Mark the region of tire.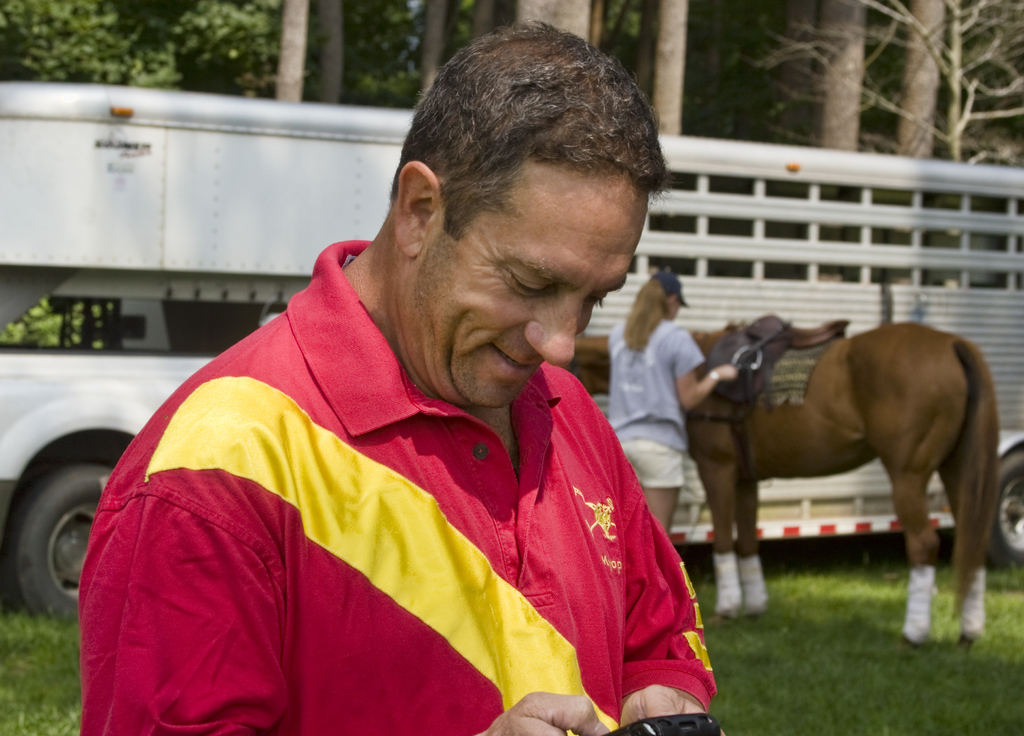
Region: left=986, top=455, right=1023, bottom=596.
